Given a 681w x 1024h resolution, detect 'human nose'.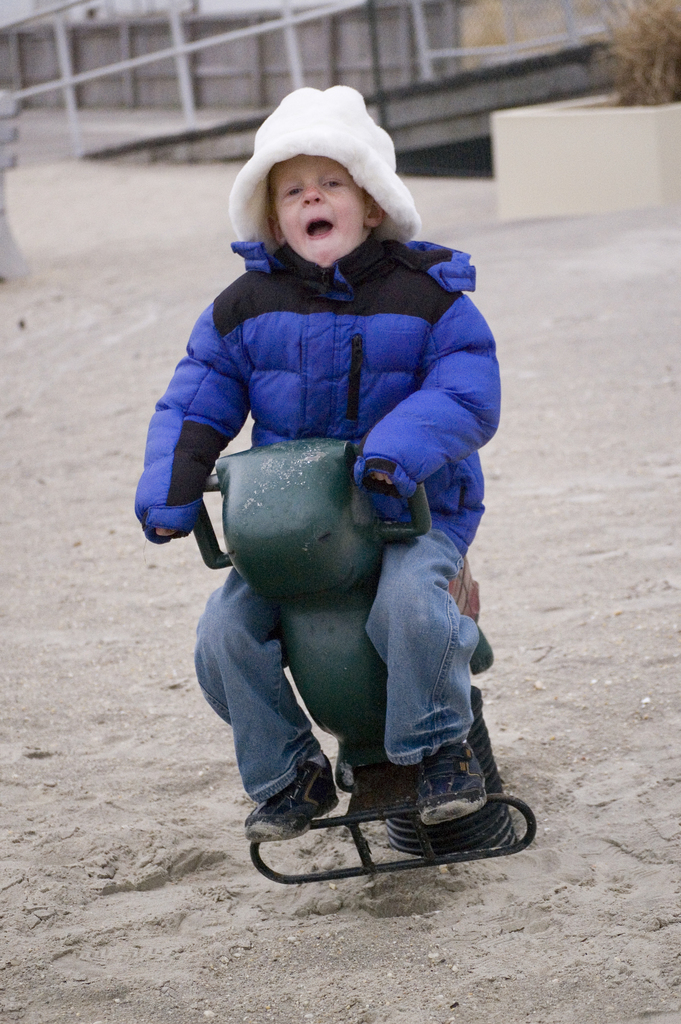
bbox=(302, 180, 325, 207).
